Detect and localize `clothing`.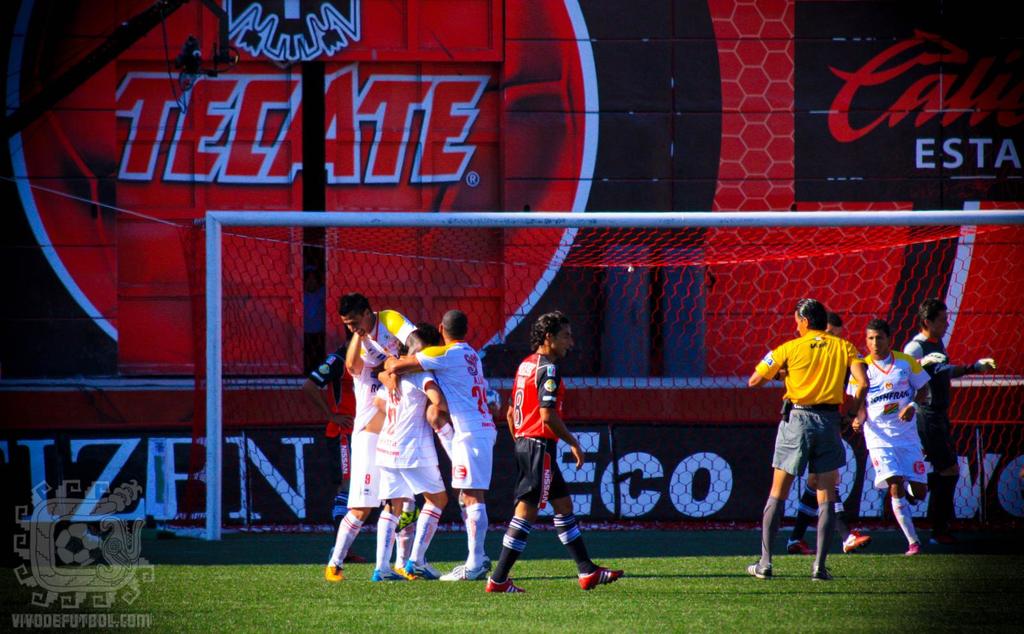
Localized at select_region(492, 352, 594, 586).
